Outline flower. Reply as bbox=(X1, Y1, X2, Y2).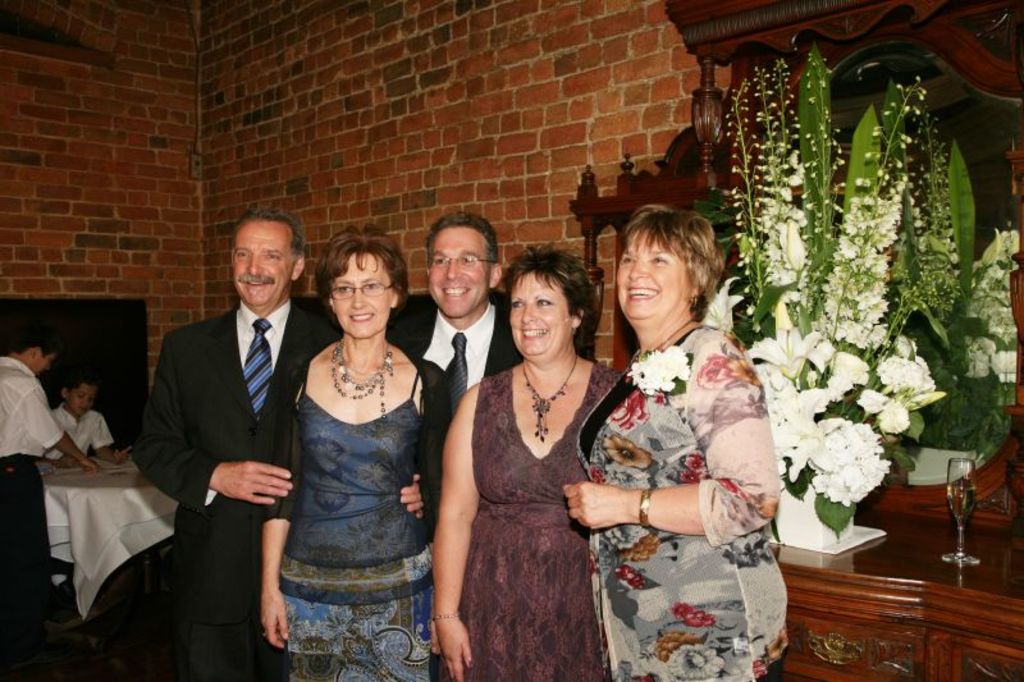
bbox=(914, 358, 934, 398).
